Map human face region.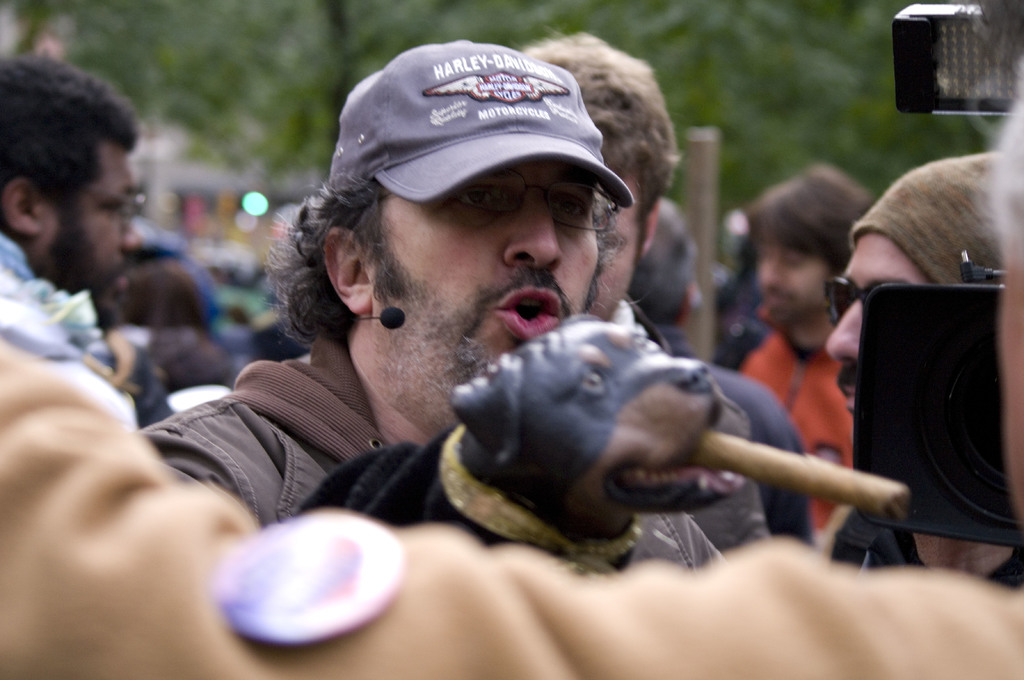
Mapped to 757 225 828 326.
